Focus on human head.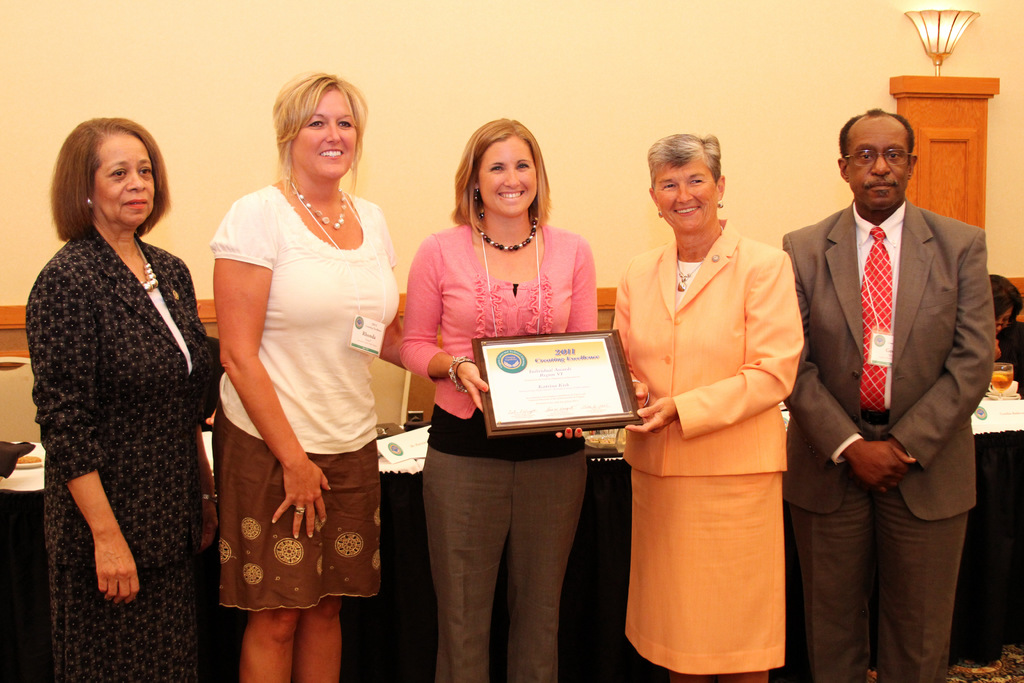
Focused at 989/274/1023/342.
